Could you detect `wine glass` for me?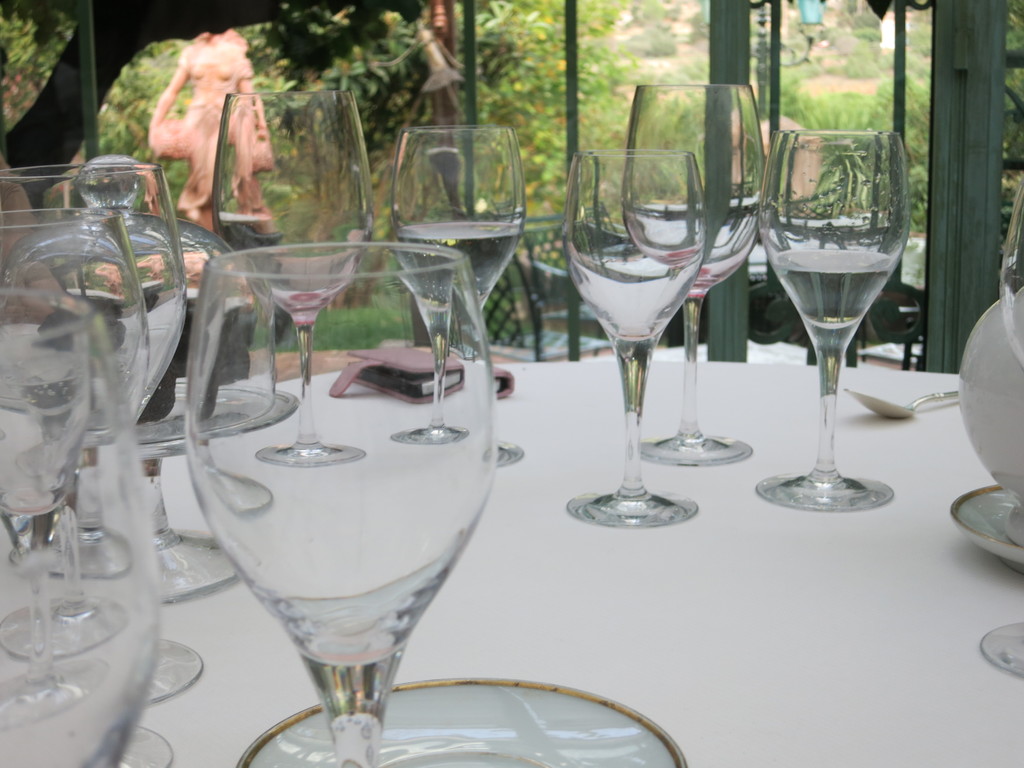
Detection result: crop(761, 126, 913, 512).
